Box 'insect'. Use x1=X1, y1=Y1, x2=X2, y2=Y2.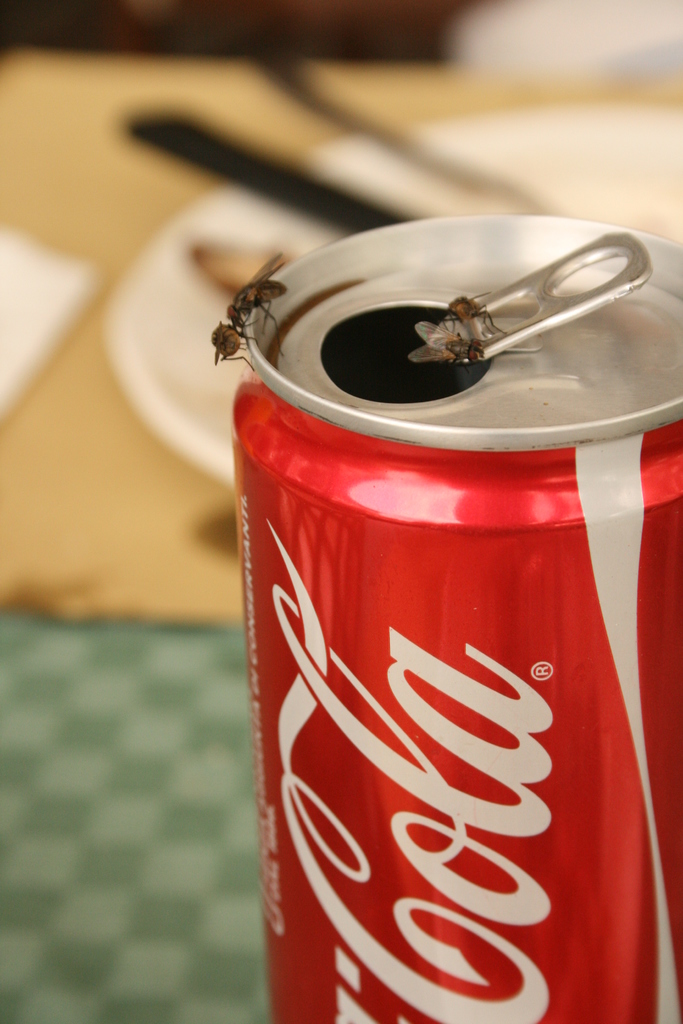
x1=227, y1=251, x2=286, y2=354.
